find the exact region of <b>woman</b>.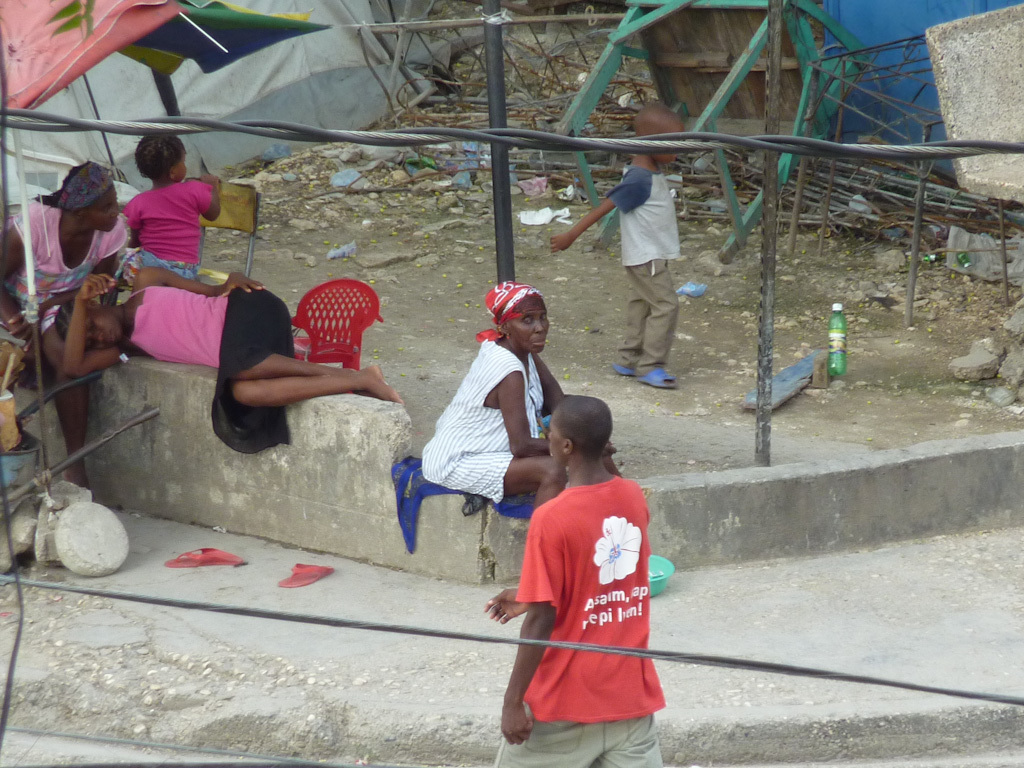
Exact region: x1=0 y1=165 x2=129 y2=486.
